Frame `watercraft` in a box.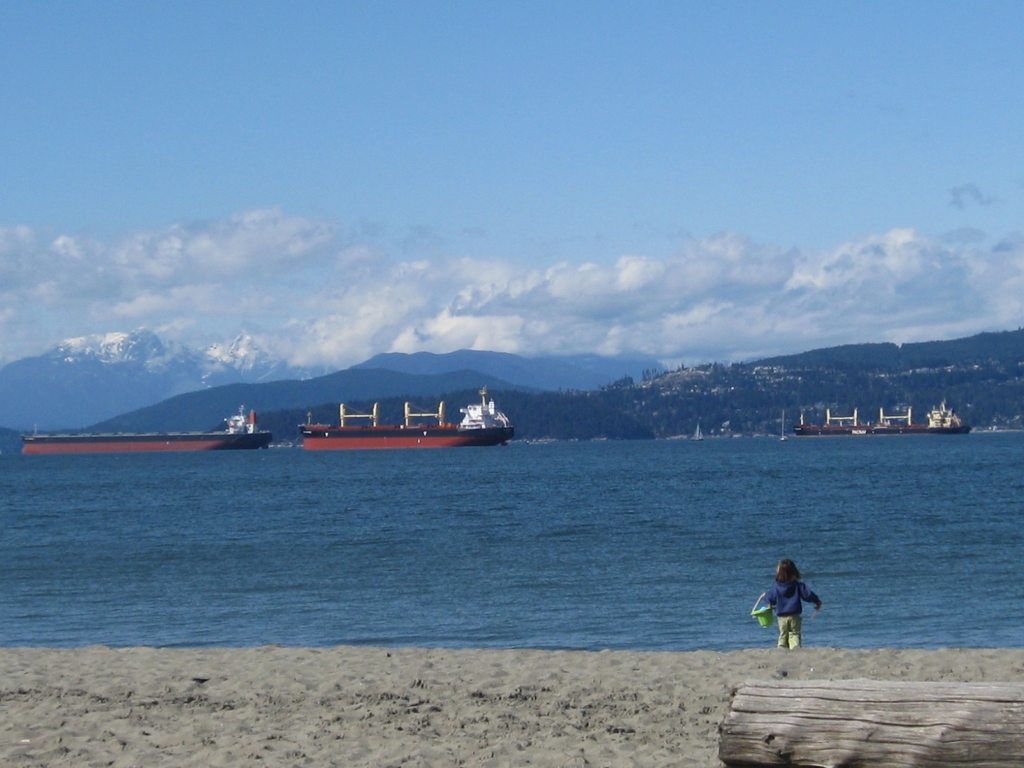
pyautogui.locateOnScreen(791, 401, 979, 435).
